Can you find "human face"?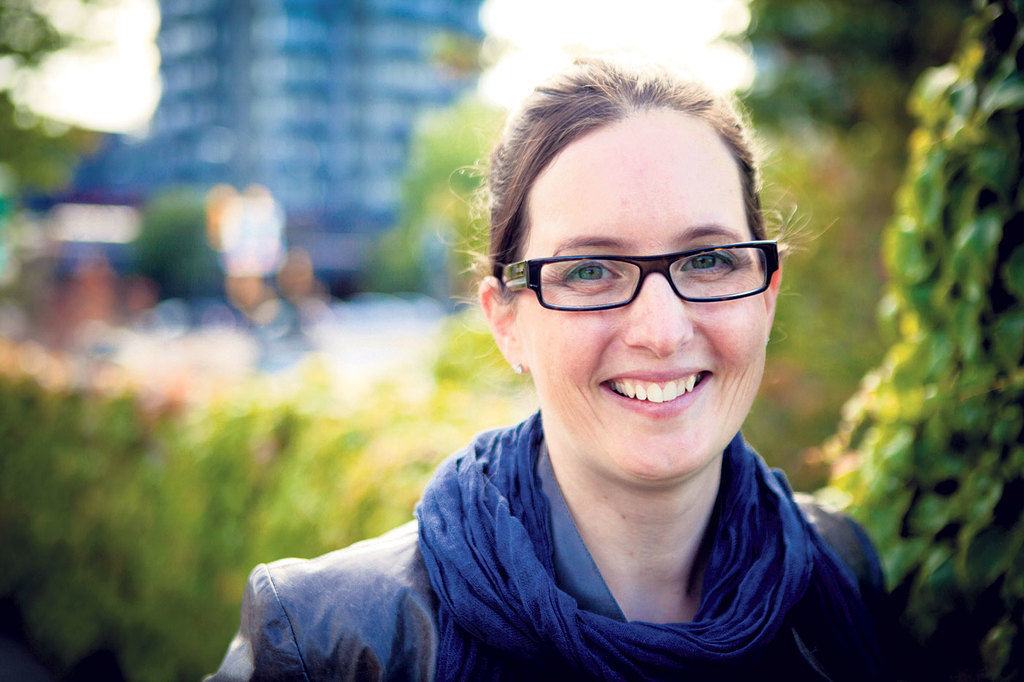
Yes, bounding box: <bbox>519, 110, 769, 487</bbox>.
